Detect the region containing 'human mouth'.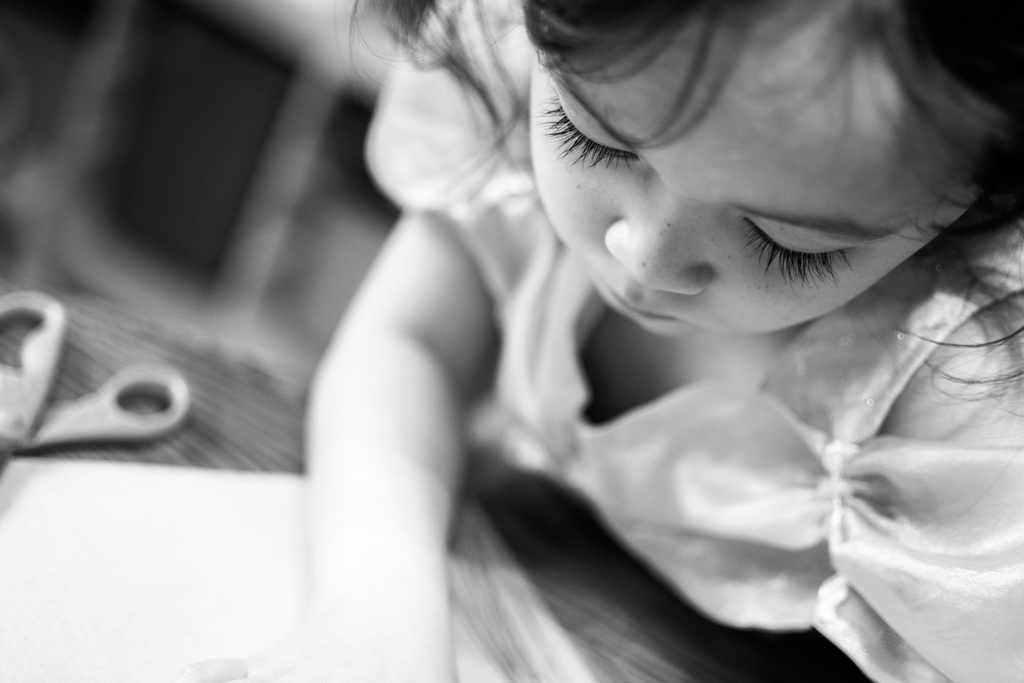
(x1=590, y1=261, x2=685, y2=324).
